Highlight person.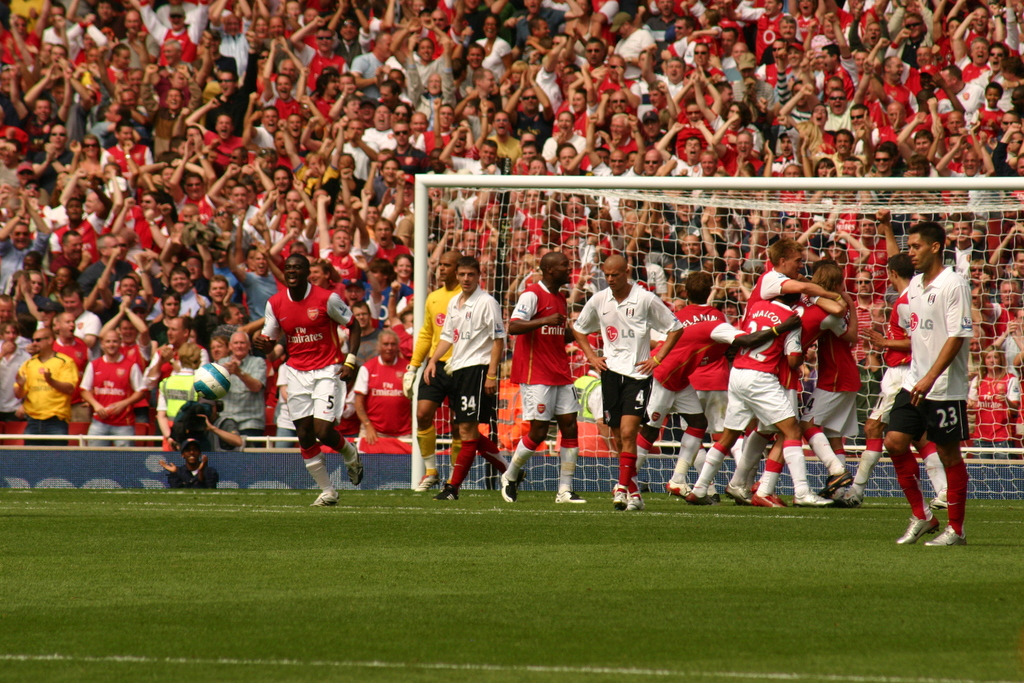
Highlighted region: {"left": 404, "top": 260, "right": 459, "bottom": 494}.
